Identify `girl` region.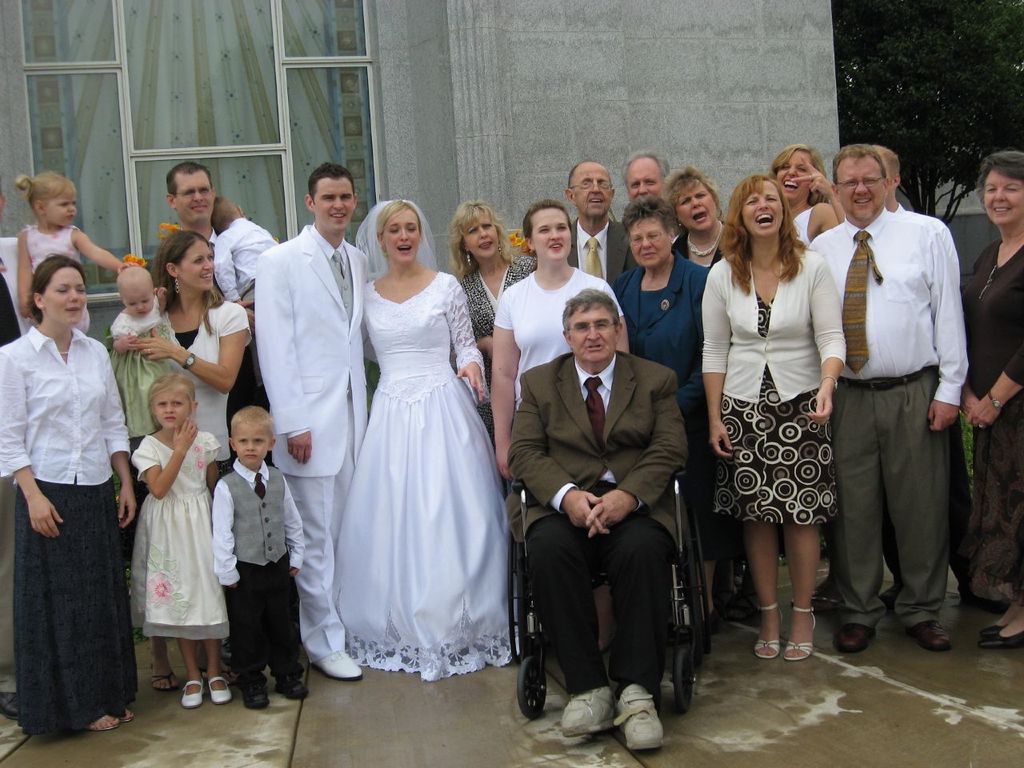
Region: (x1=705, y1=174, x2=851, y2=664).
